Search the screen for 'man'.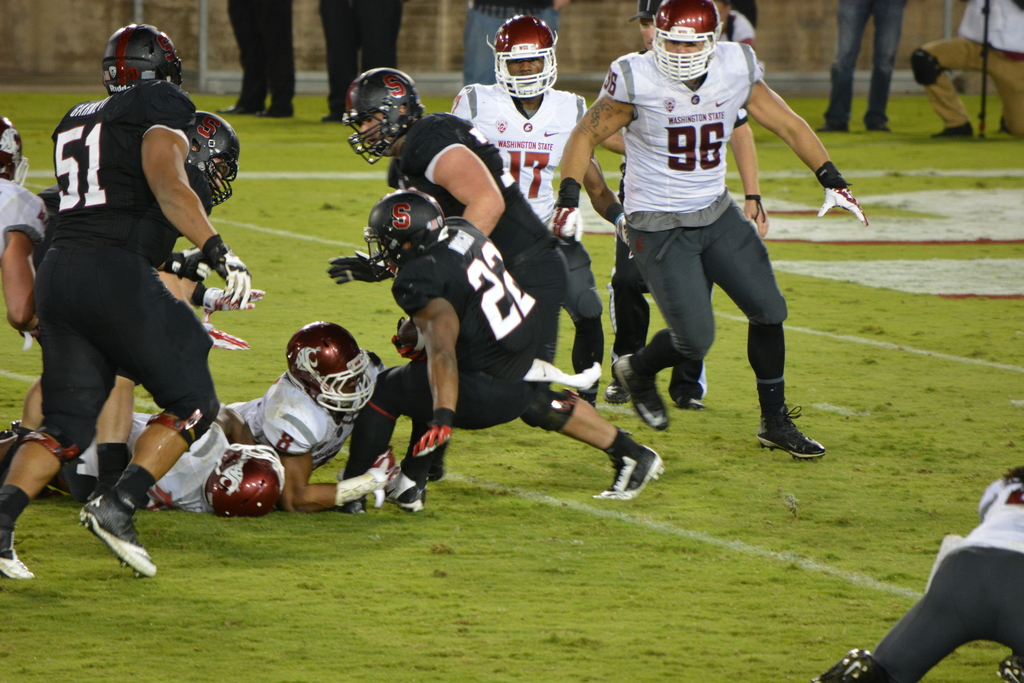
Found at pyautogui.locateOnScreen(0, 322, 401, 515).
